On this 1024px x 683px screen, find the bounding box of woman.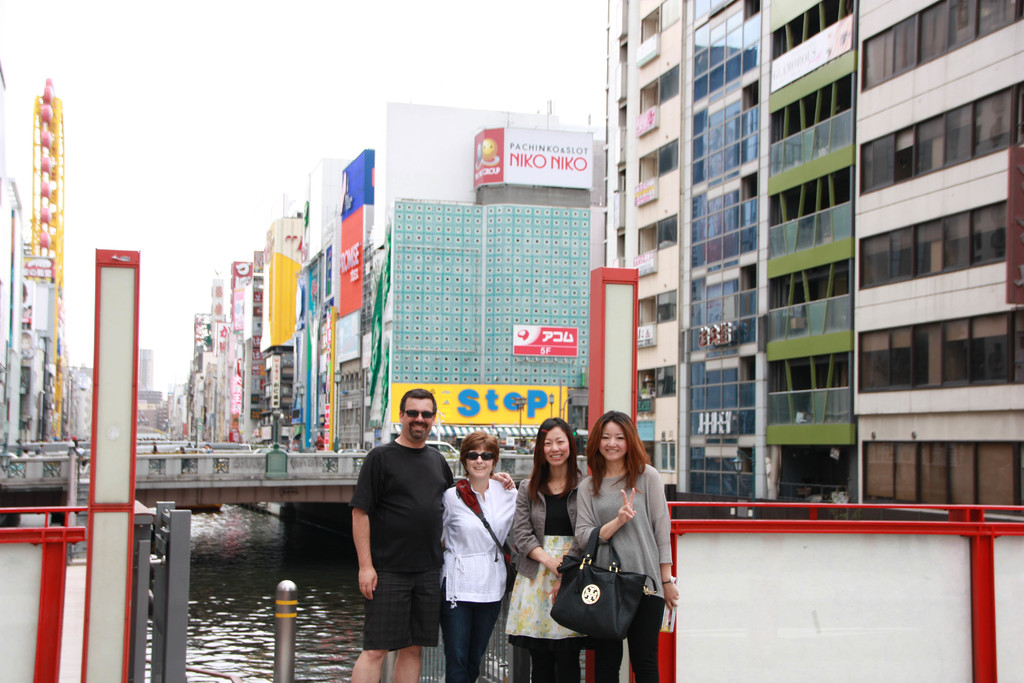
Bounding box: <box>509,400,593,679</box>.
